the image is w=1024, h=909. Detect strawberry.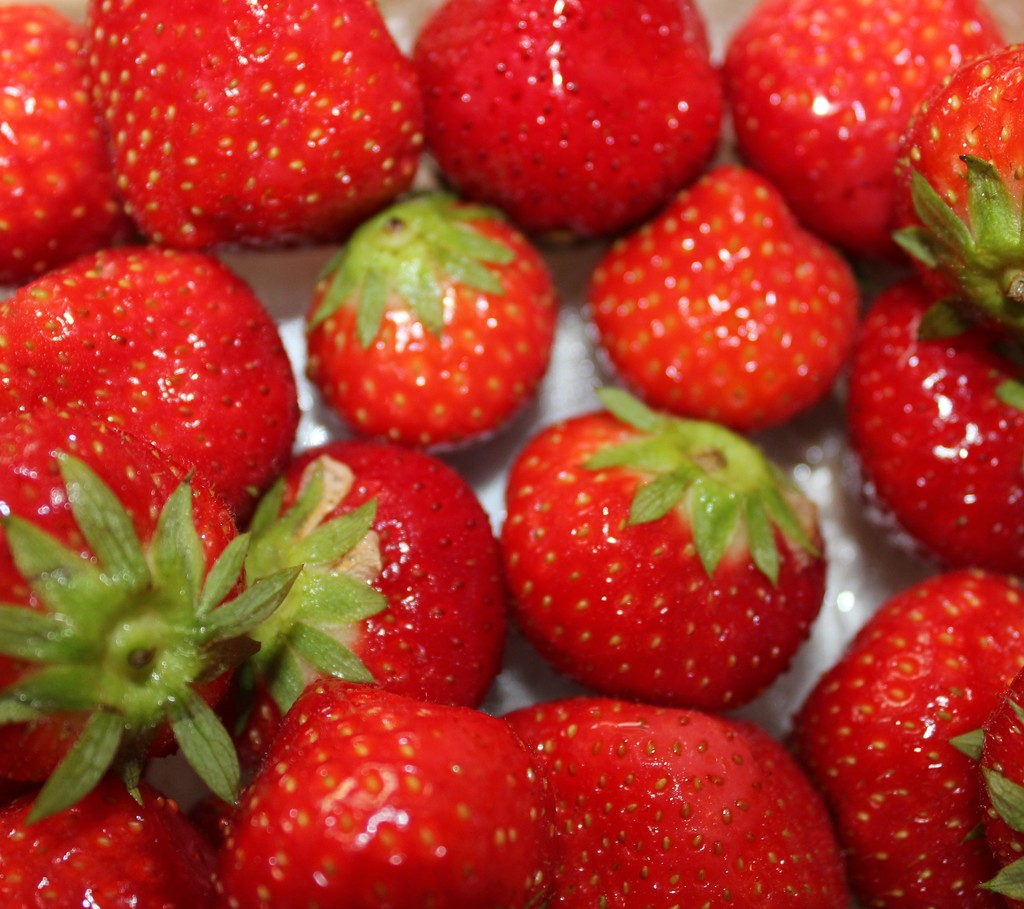
Detection: left=718, top=0, right=1004, bottom=261.
